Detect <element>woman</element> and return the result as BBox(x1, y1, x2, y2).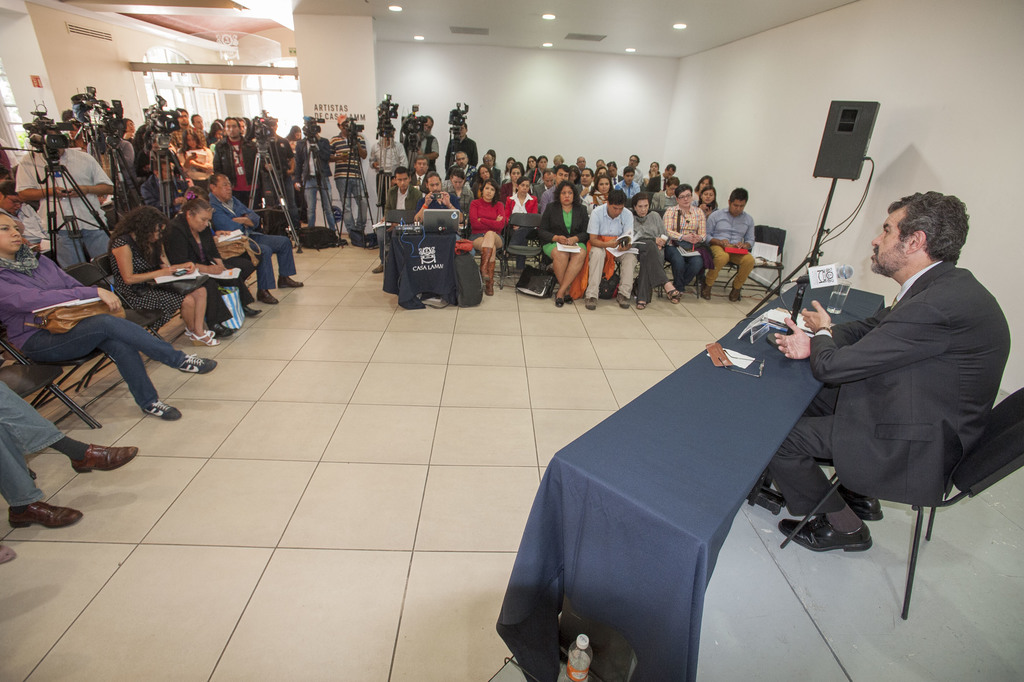
BBox(176, 126, 216, 196).
